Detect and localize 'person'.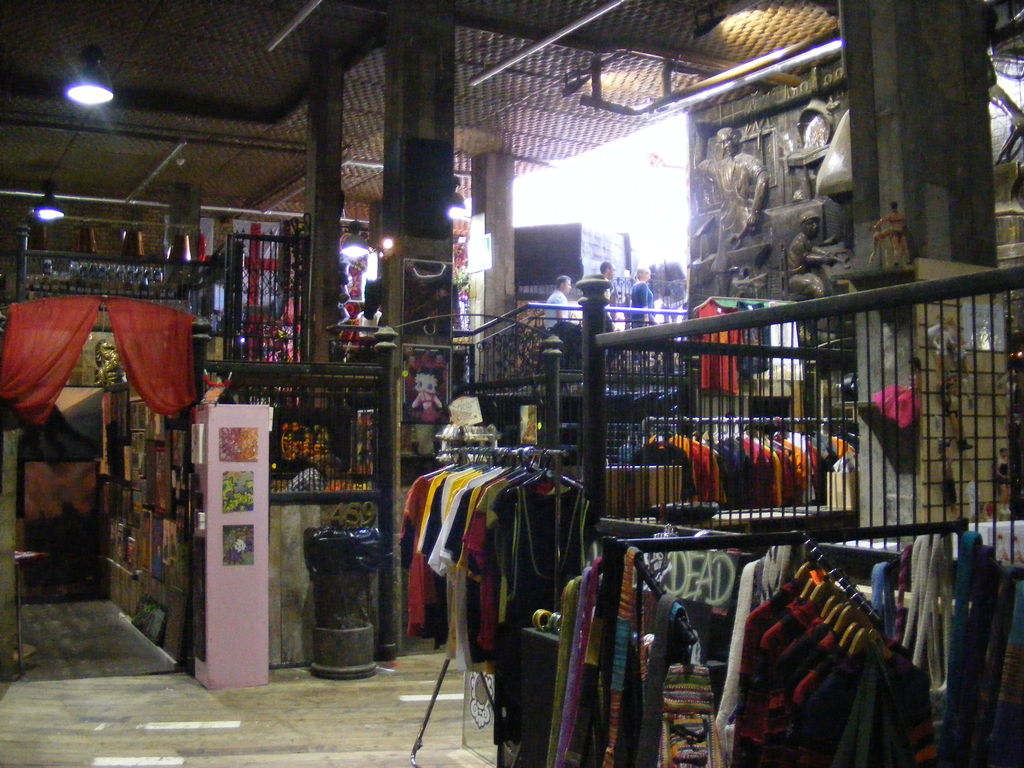
Localized at locate(927, 314, 963, 385).
